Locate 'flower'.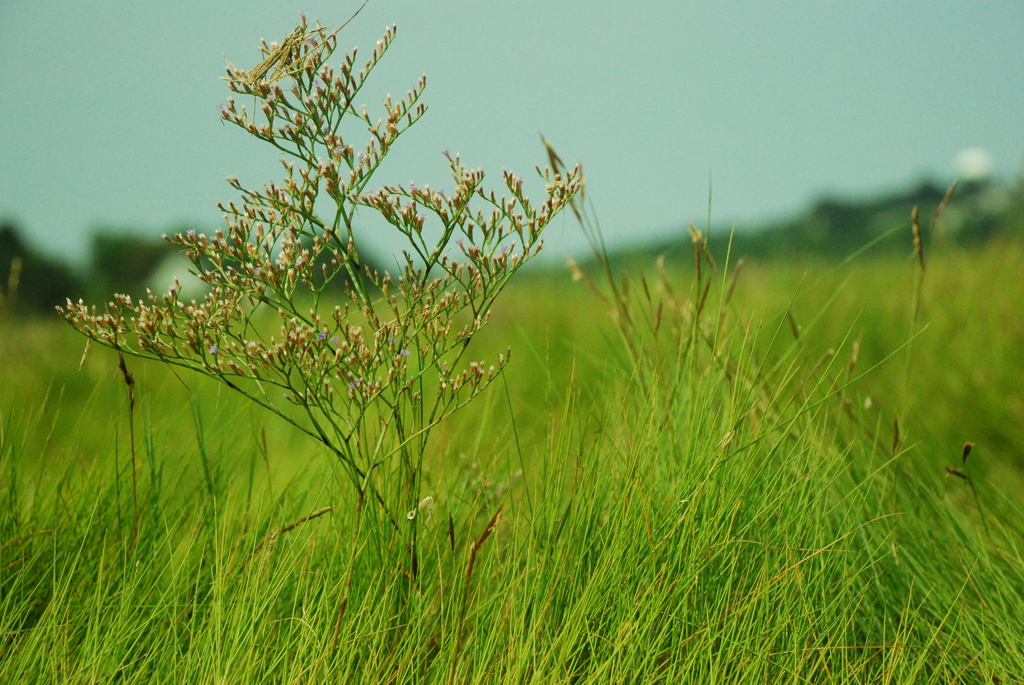
Bounding box: {"x1": 207, "y1": 342, "x2": 226, "y2": 358}.
